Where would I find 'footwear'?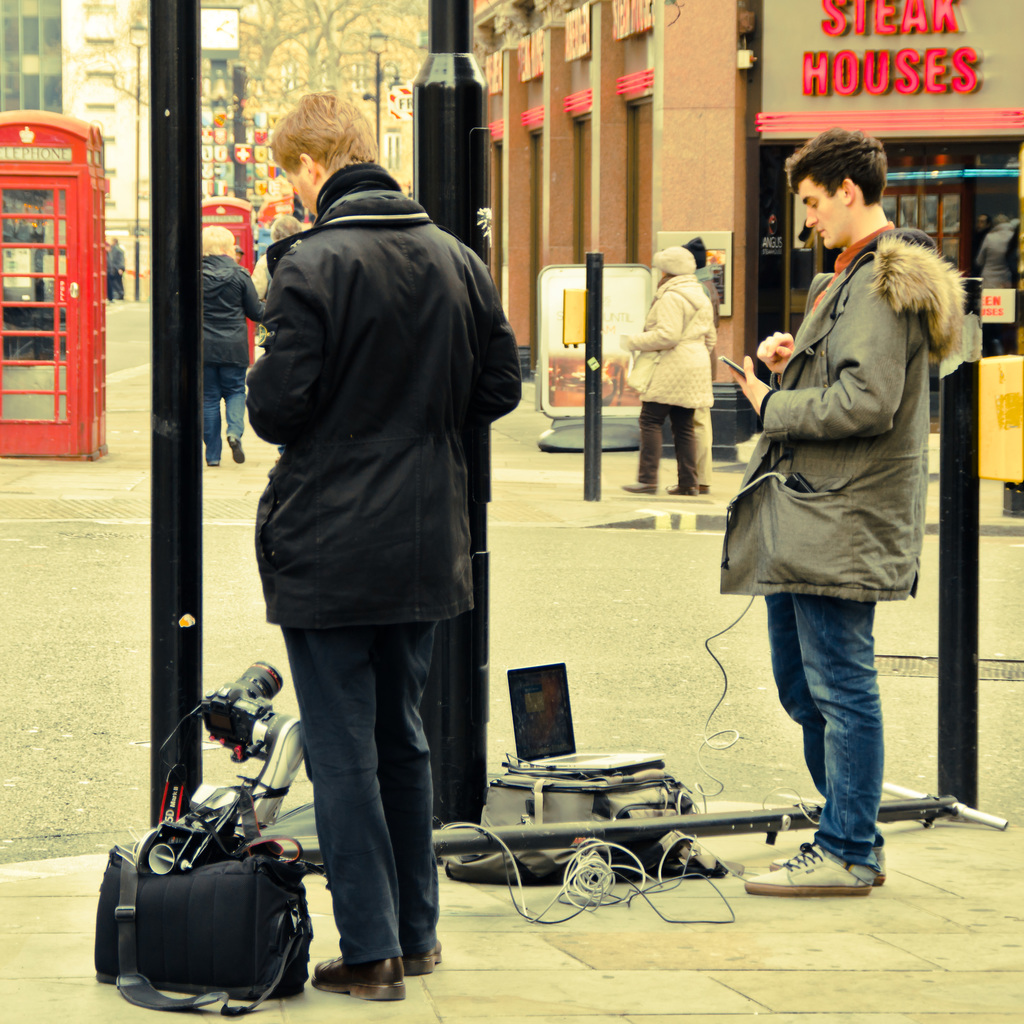
At x1=403, y1=940, x2=443, y2=975.
